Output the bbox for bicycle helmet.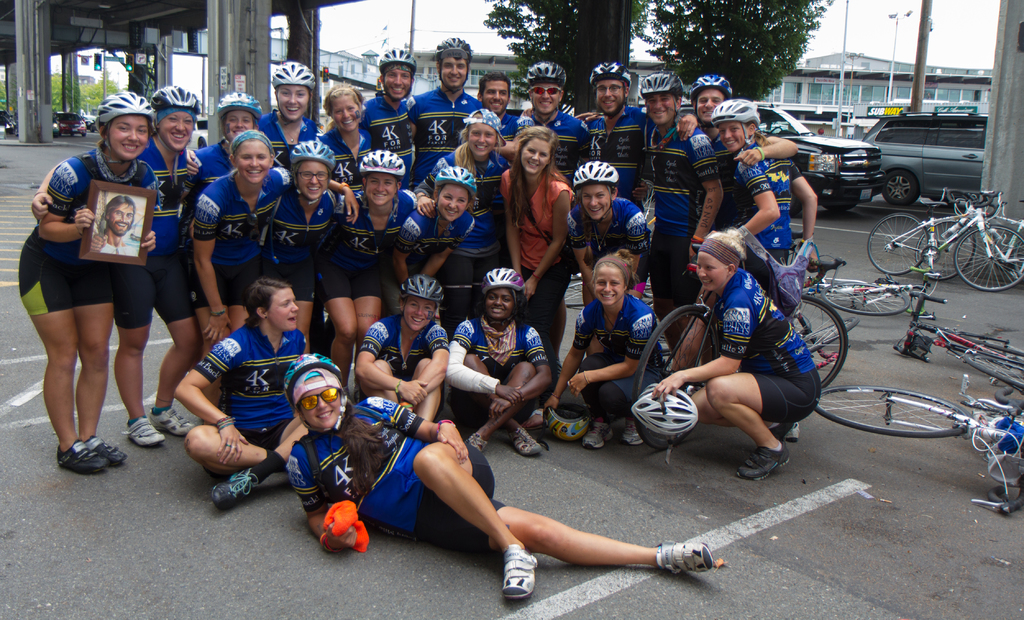
detection(543, 406, 589, 440).
